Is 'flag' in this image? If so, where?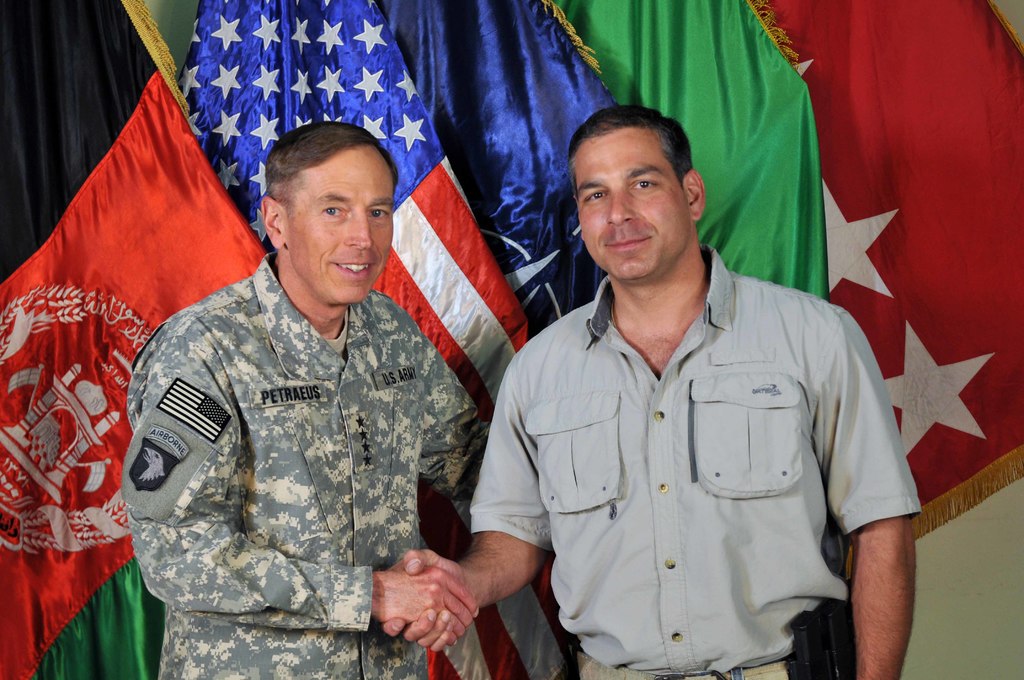
Yes, at 380 0 612 341.
